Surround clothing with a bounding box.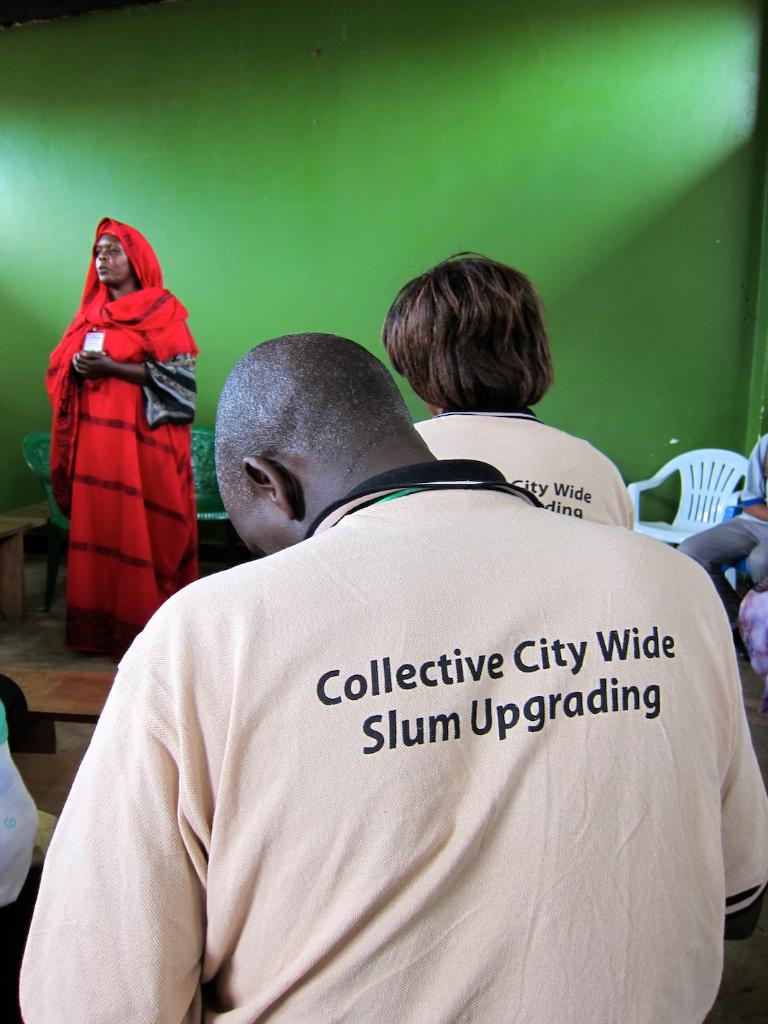
box(41, 212, 197, 644).
